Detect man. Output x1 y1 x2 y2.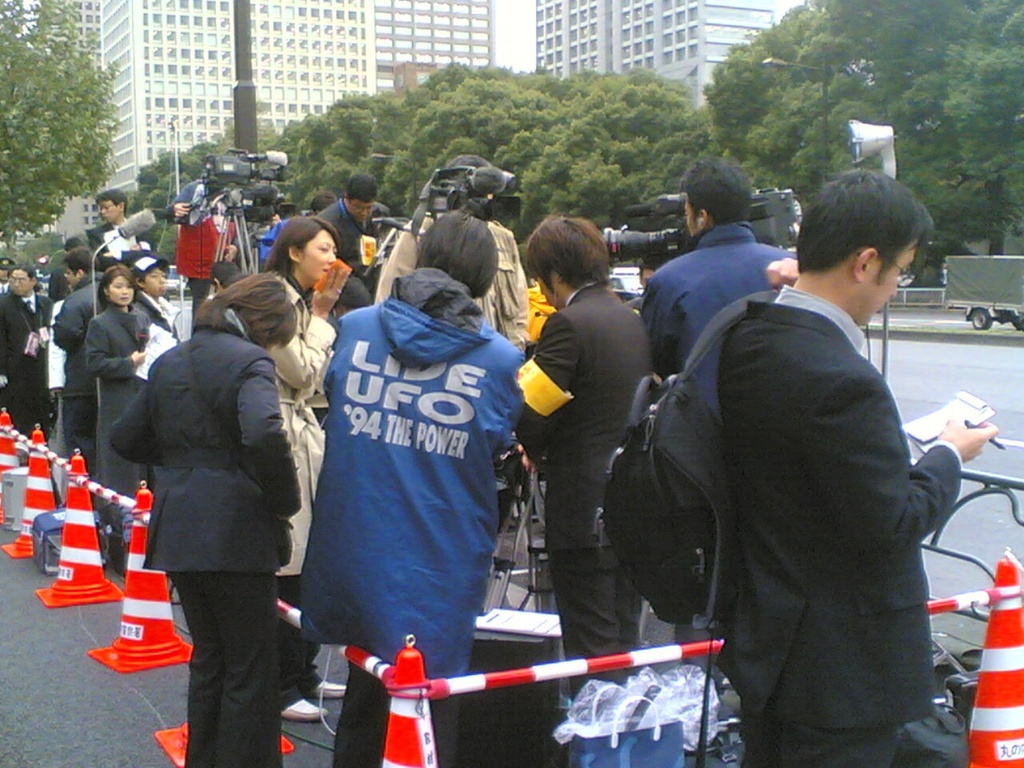
157 181 242 314.
